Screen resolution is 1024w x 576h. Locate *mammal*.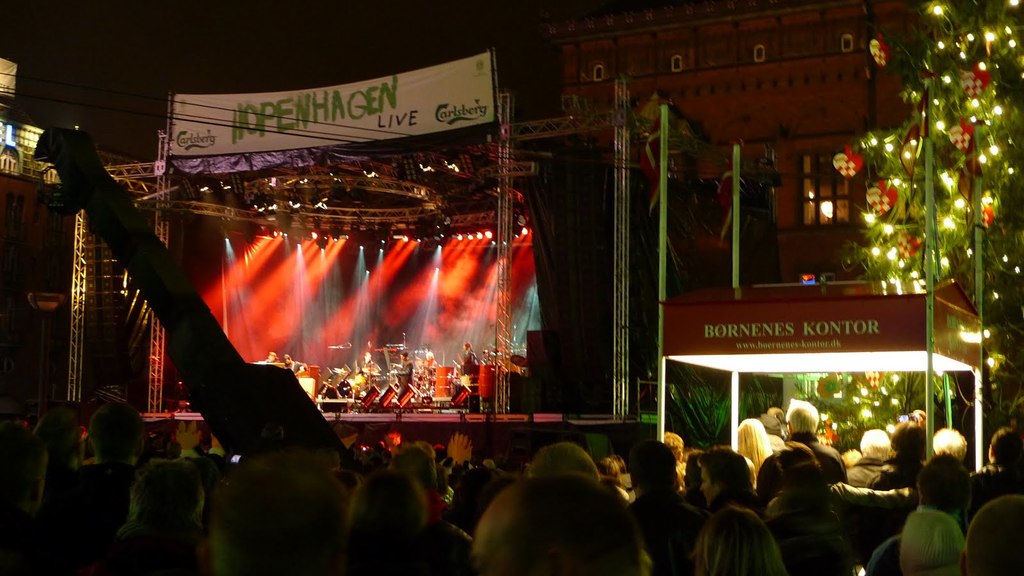
rect(268, 351, 277, 362).
